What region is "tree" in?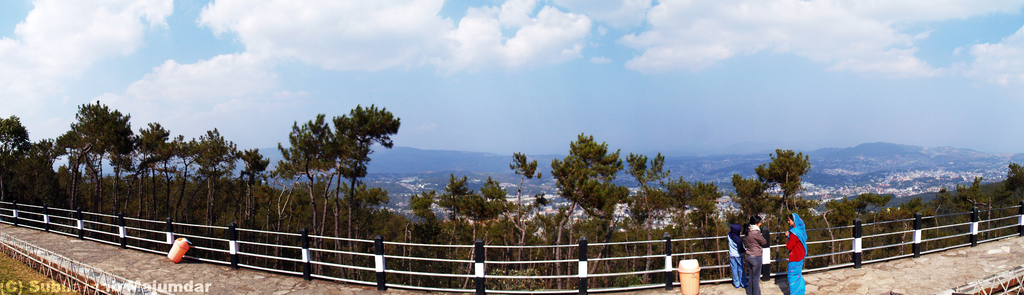
bbox=[717, 140, 815, 206].
